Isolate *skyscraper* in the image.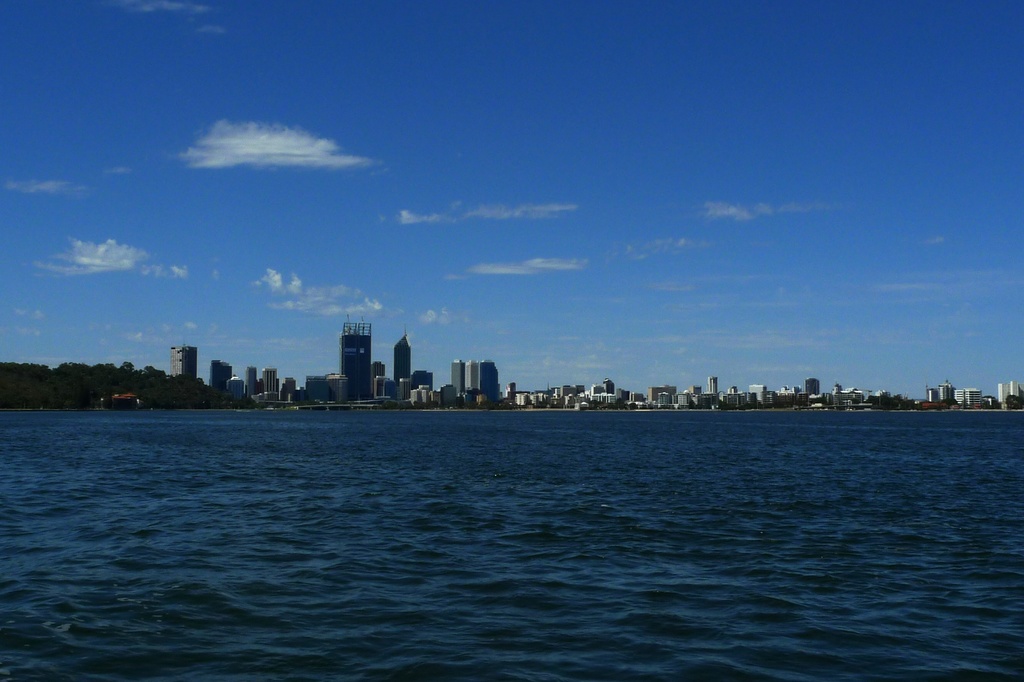
Isolated region: locate(260, 368, 283, 394).
